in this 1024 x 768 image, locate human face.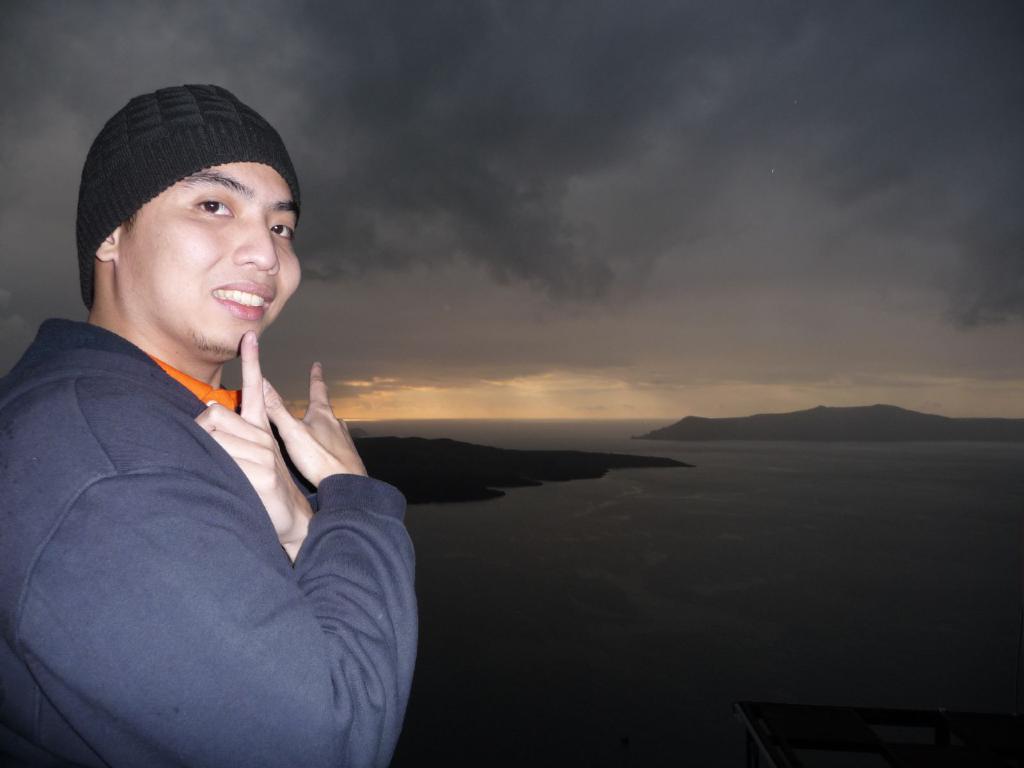
Bounding box: region(123, 165, 303, 353).
